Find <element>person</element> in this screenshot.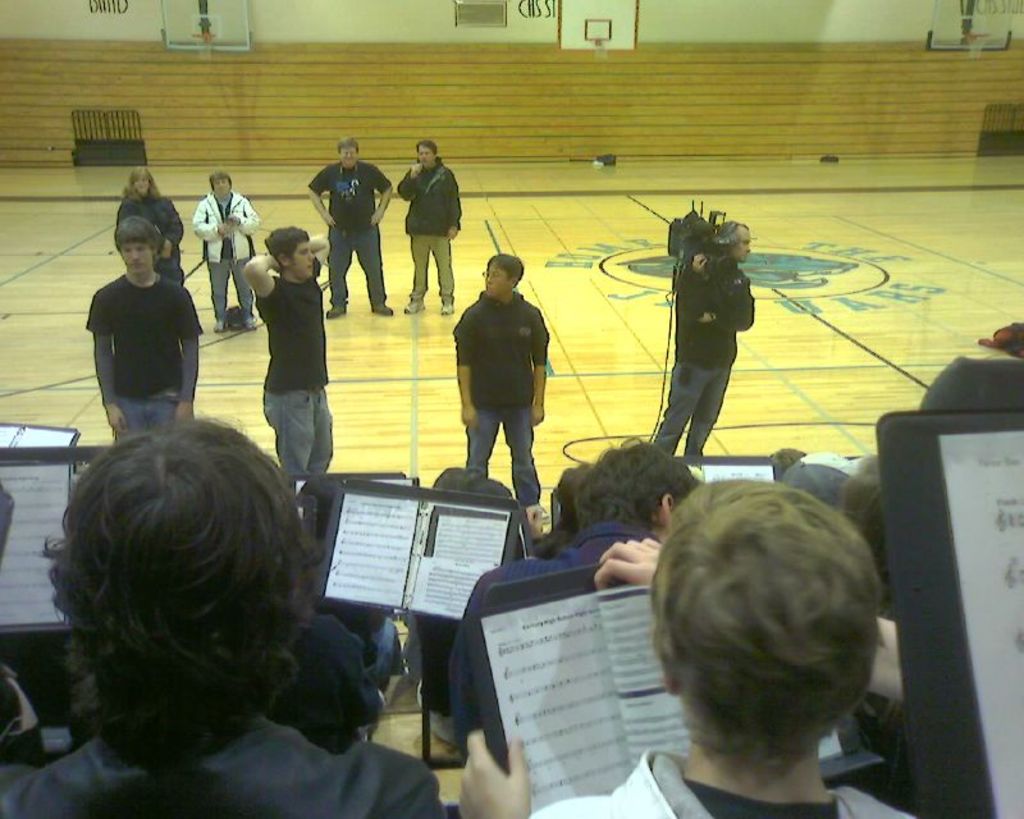
The bounding box for <element>person</element> is <region>452, 481, 923, 818</region>.
